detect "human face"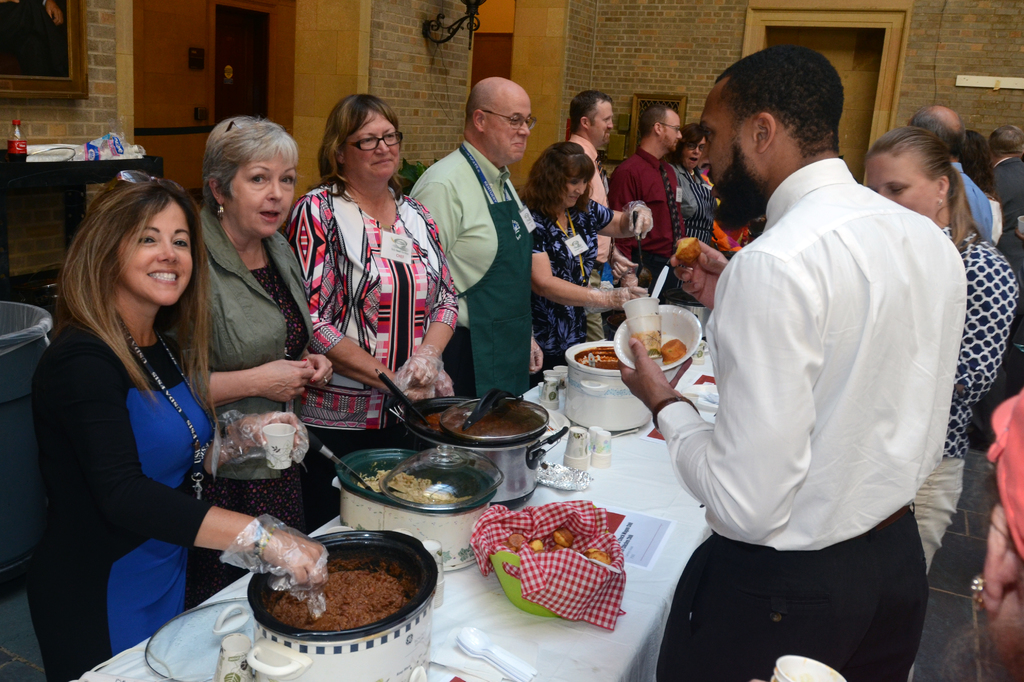
[228, 151, 296, 234]
